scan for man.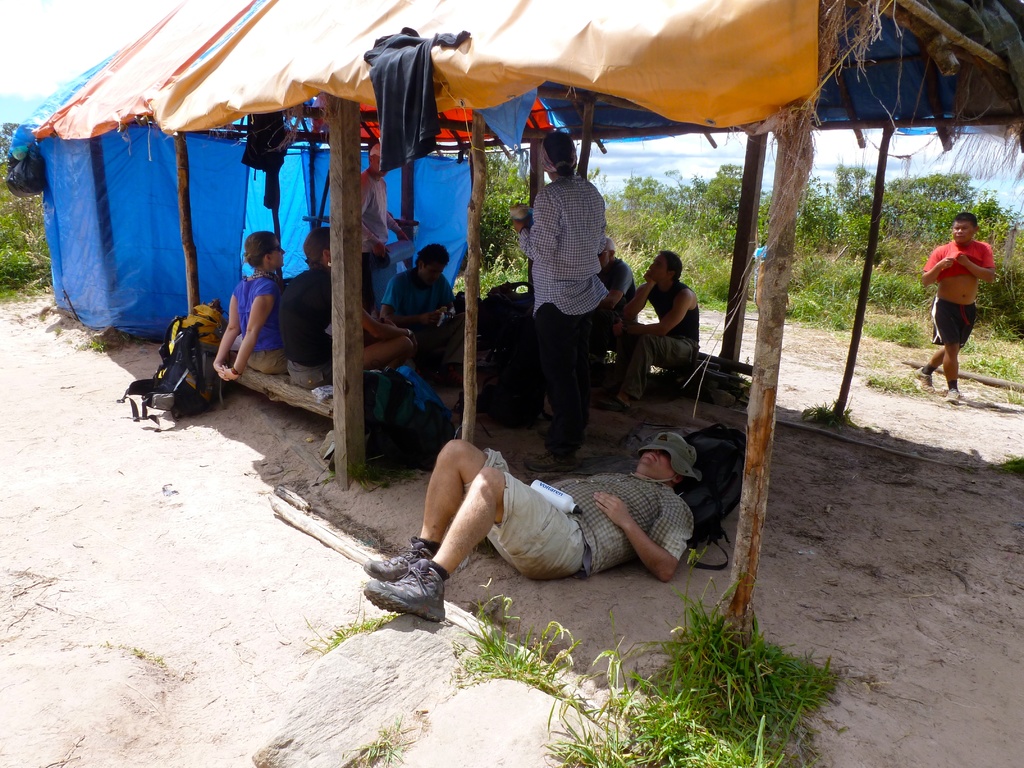
Scan result: [x1=589, y1=249, x2=700, y2=410].
